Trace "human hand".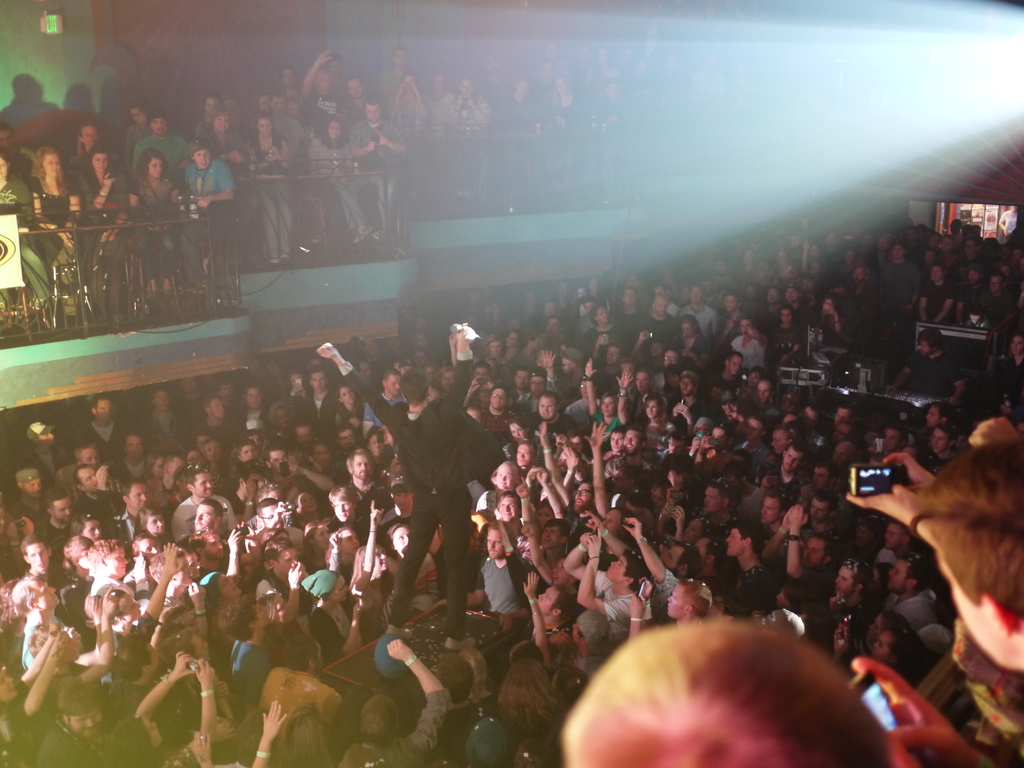
Traced to <region>227, 528, 244, 556</region>.
